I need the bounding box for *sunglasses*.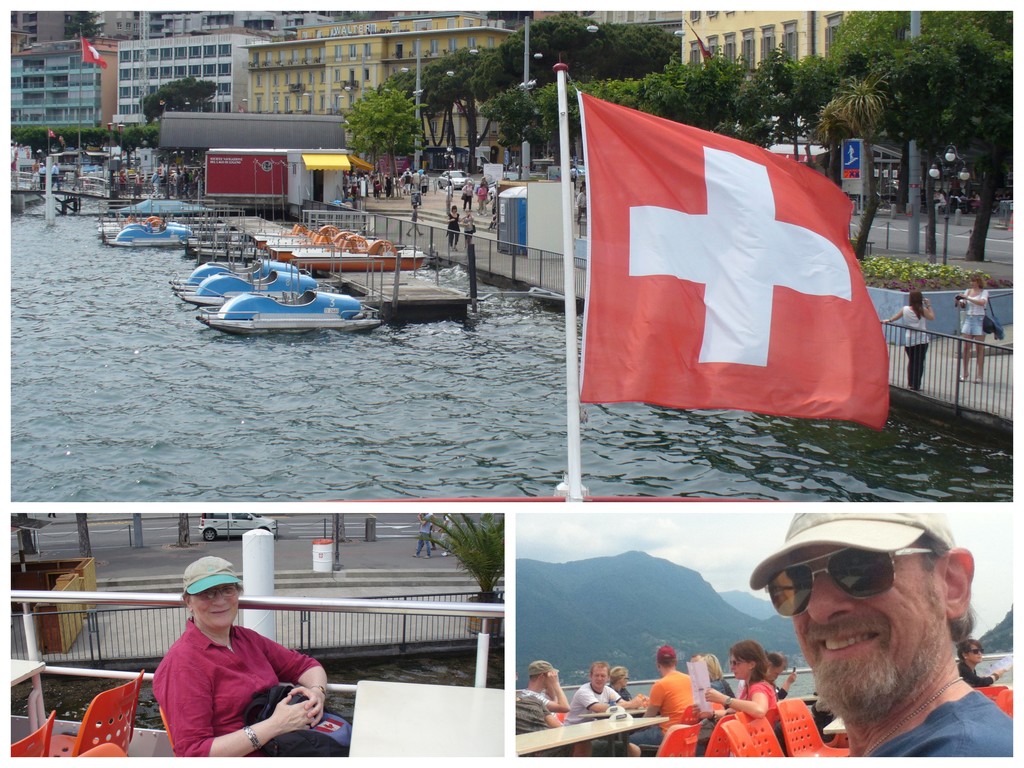
Here it is: [767,545,929,618].
